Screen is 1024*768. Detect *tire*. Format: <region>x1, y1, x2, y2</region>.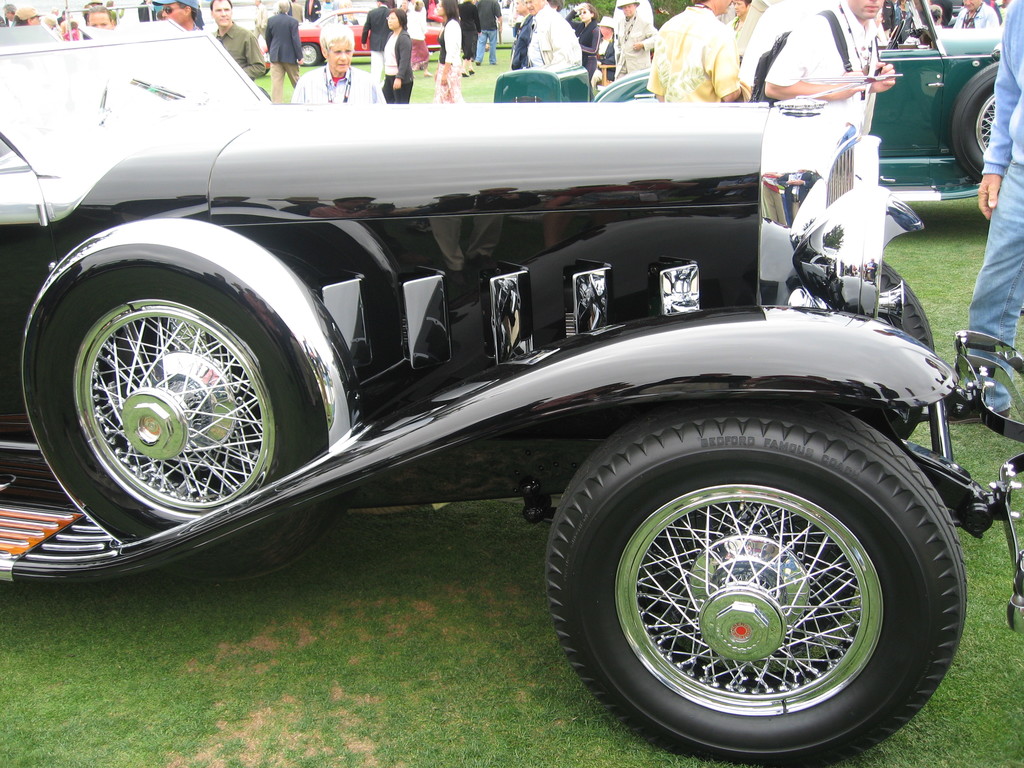
<region>954, 59, 1003, 178</region>.
